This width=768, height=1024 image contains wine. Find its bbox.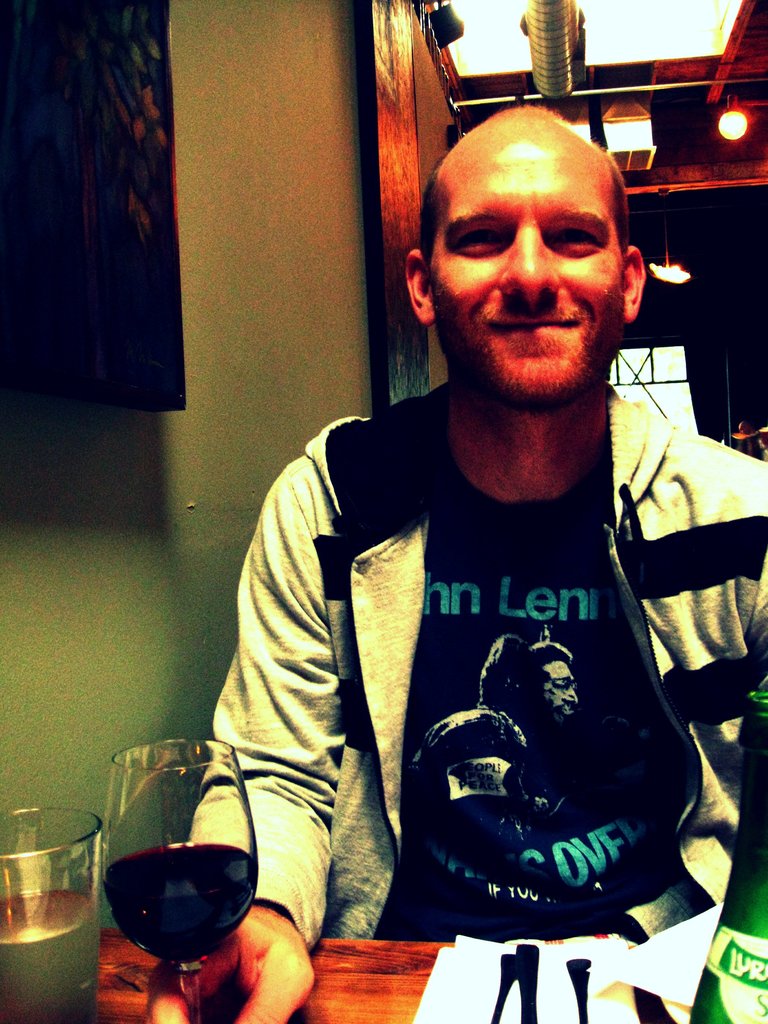
region(100, 840, 268, 966).
